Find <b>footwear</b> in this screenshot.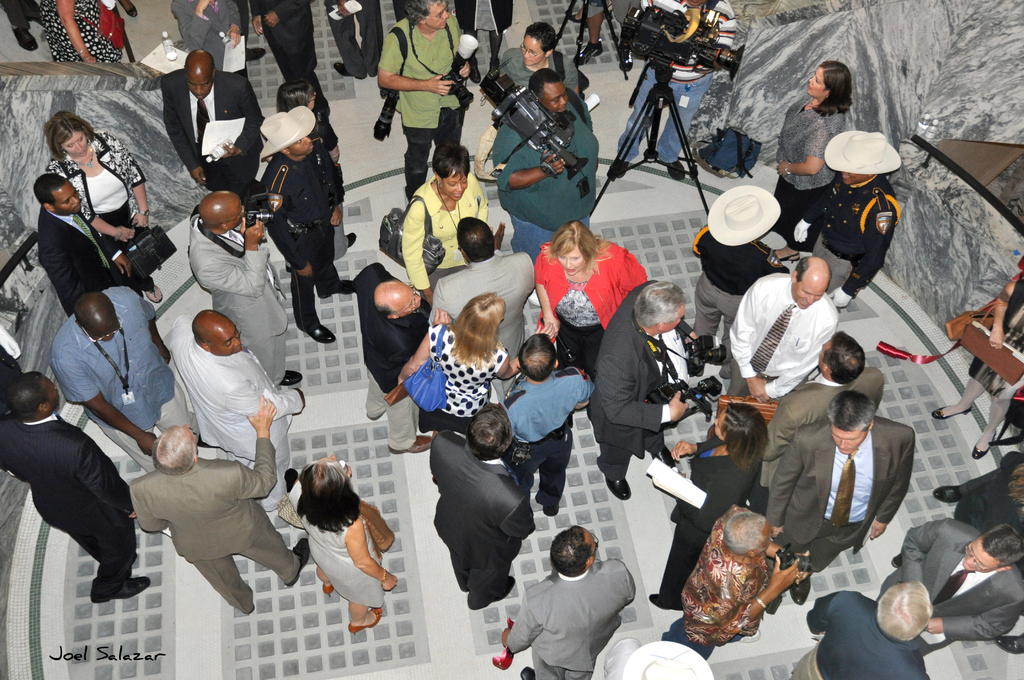
The bounding box for <b>footwear</b> is <box>607,476,631,502</box>.
